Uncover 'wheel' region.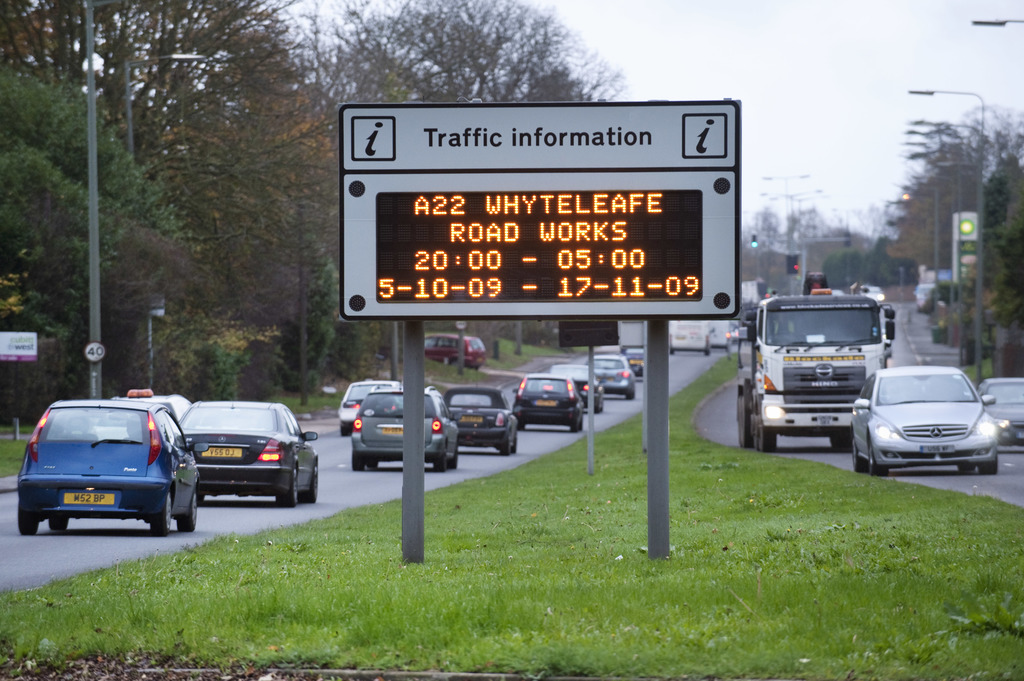
Uncovered: Rect(152, 487, 172, 533).
